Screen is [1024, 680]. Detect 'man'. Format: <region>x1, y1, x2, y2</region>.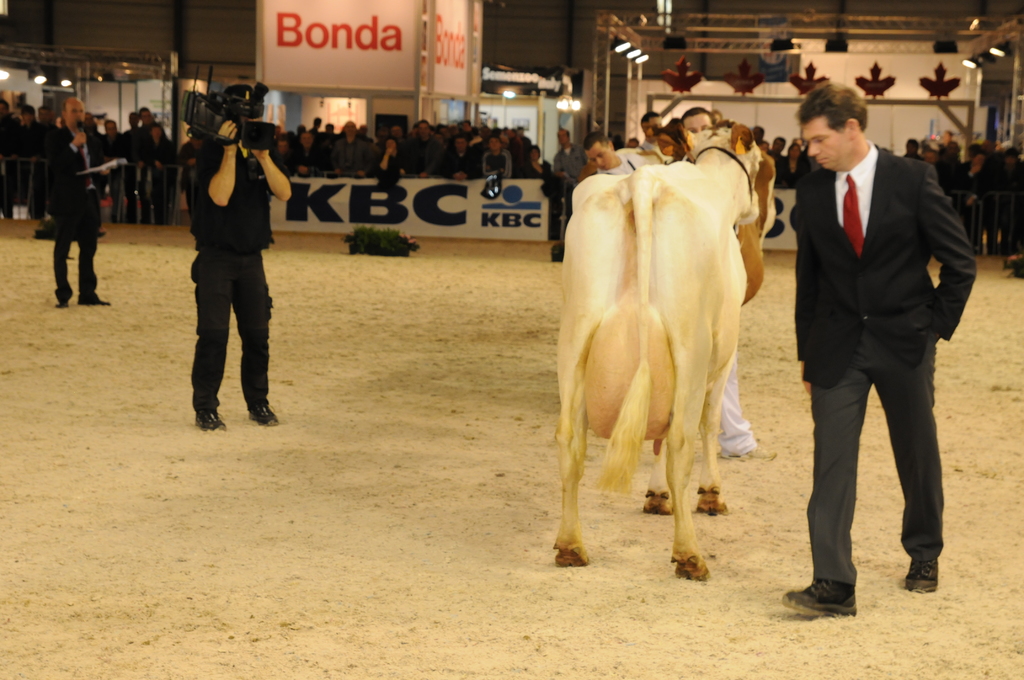
<region>943, 130, 962, 168</region>.
